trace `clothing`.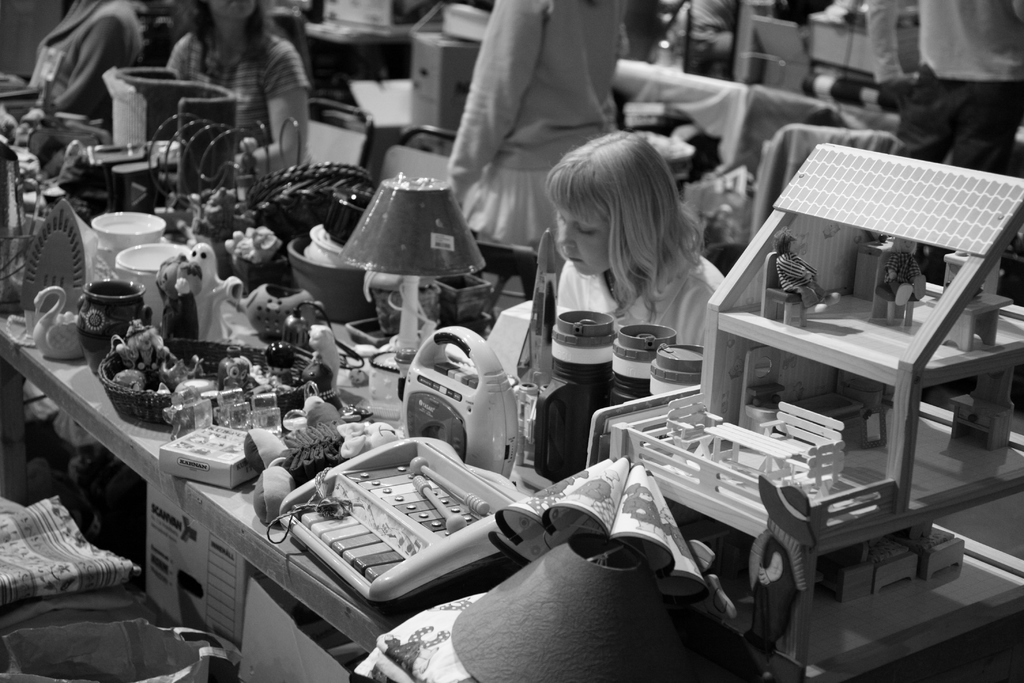
Traced to 163,22,308,154.
